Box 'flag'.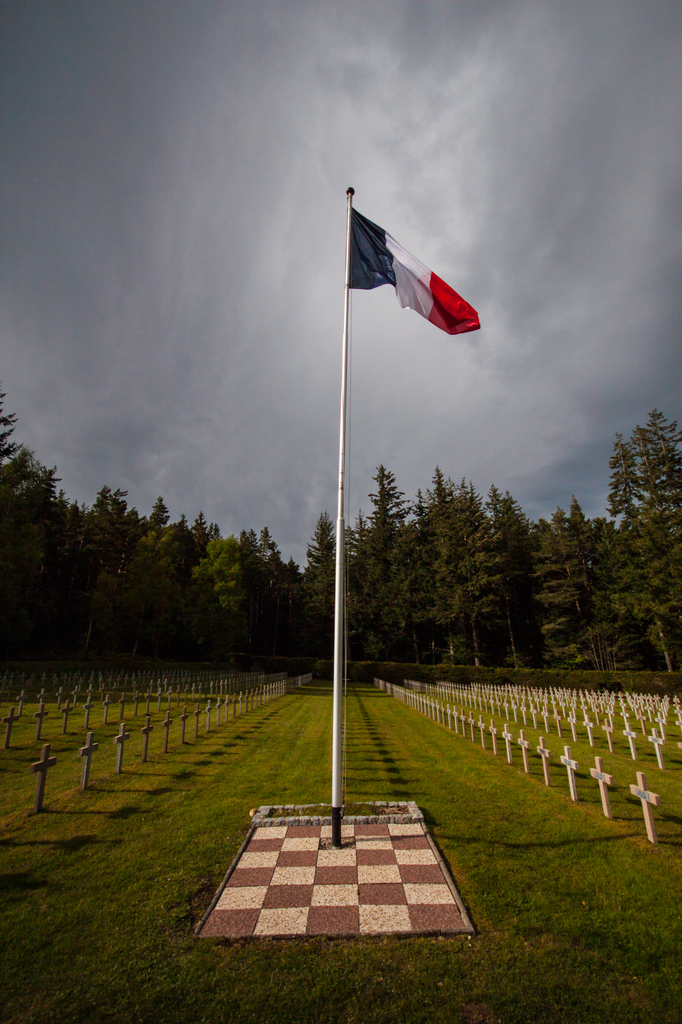
pyautogui.locateOnScreen(344, 188, 476, 331).
